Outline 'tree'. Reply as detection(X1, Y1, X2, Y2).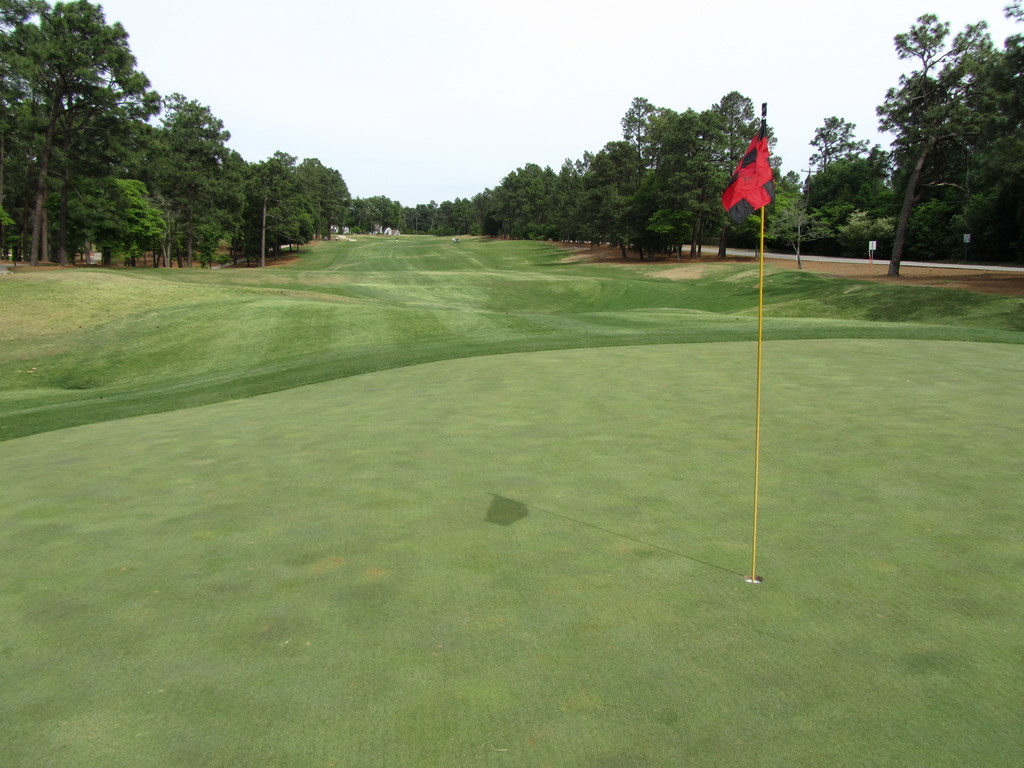
detection(654, 100, 724, 249).
